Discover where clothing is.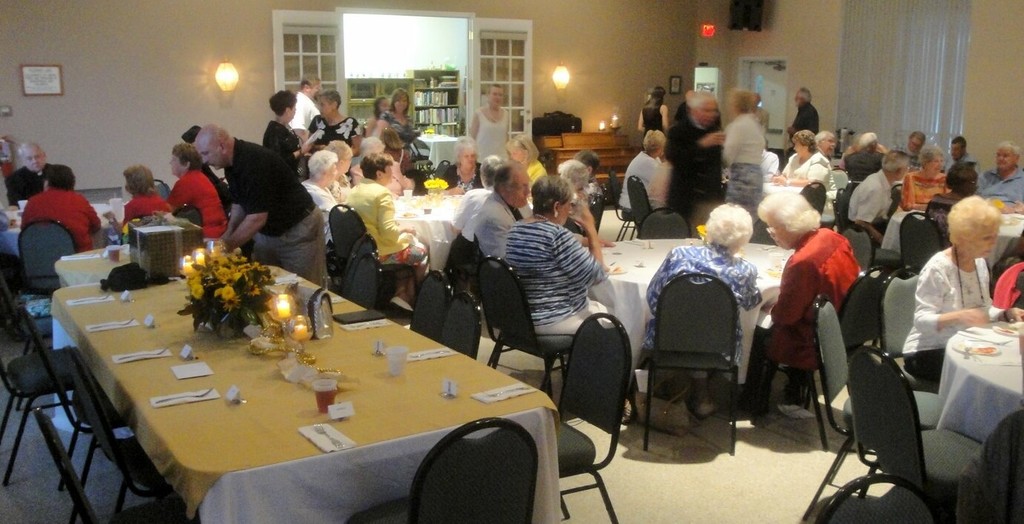
Discovered at (left=643, top=152, right=670, bottom=210).
